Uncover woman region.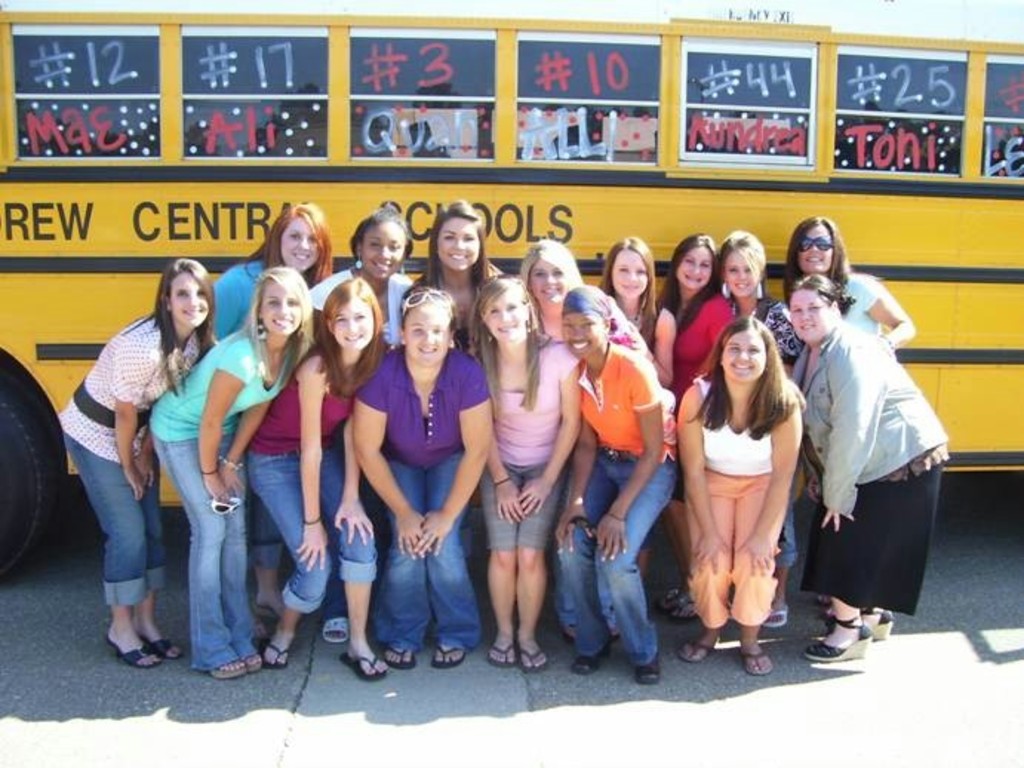
Uncovered: <bbox>791, 274, 951, 658</bbox>.
